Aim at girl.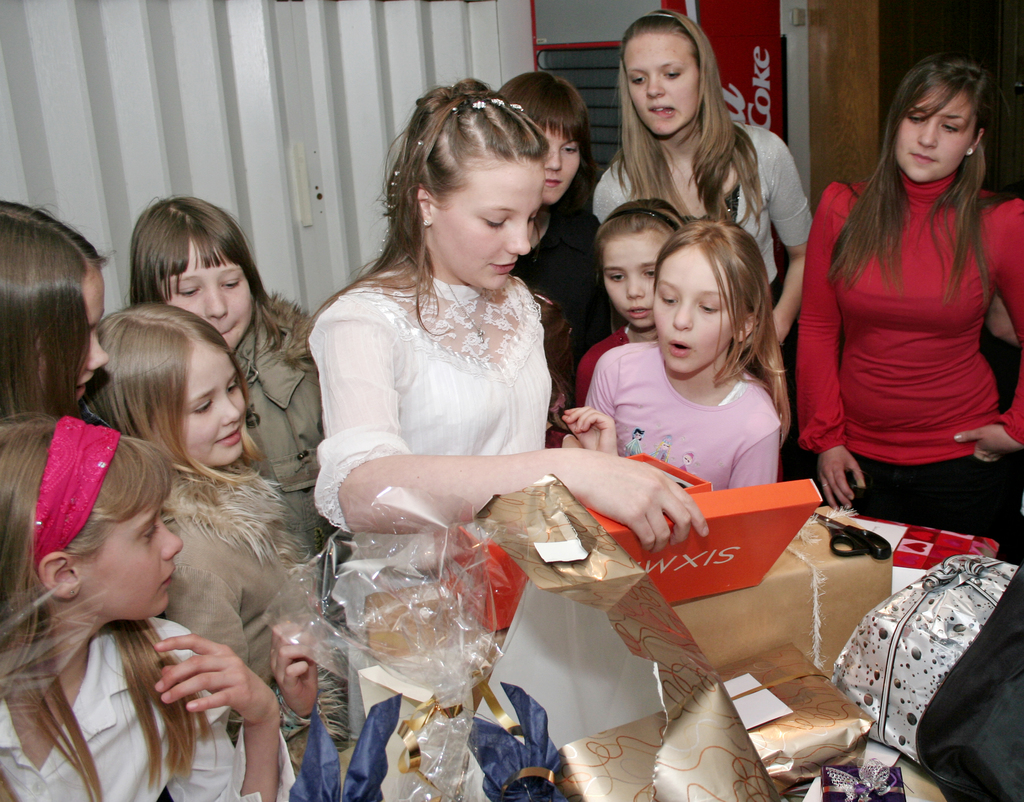
Aimed at bbox=[0, 202, 110, 420].
